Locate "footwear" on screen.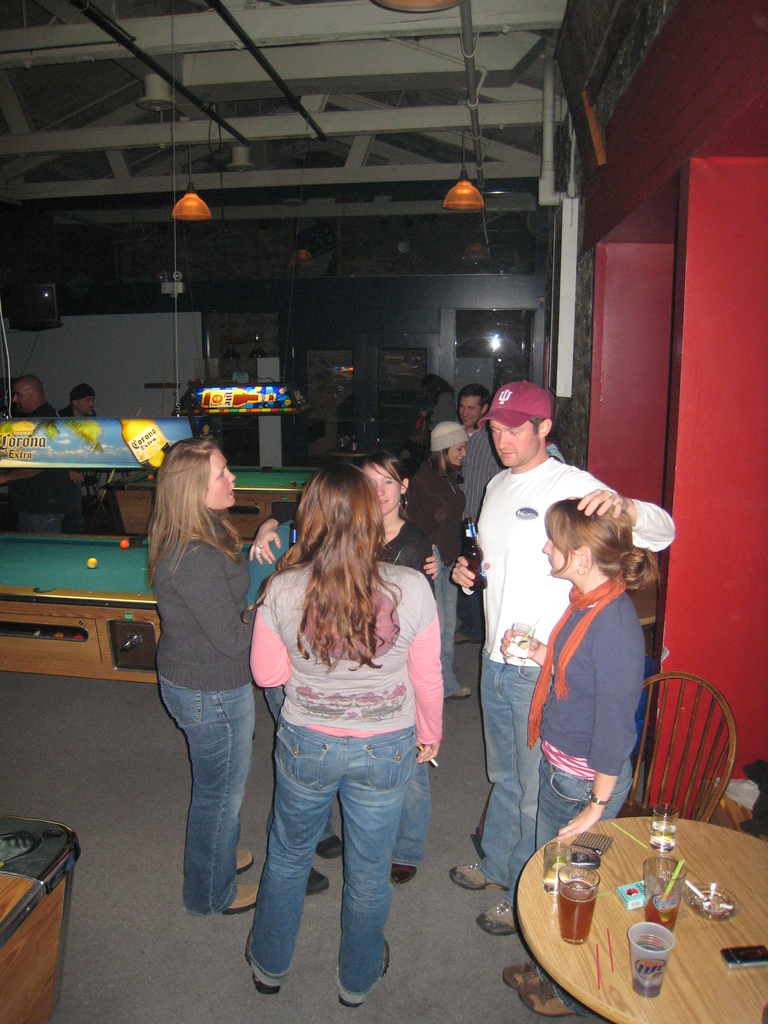
On screen at select_region(240, 933, 282, 1000).
